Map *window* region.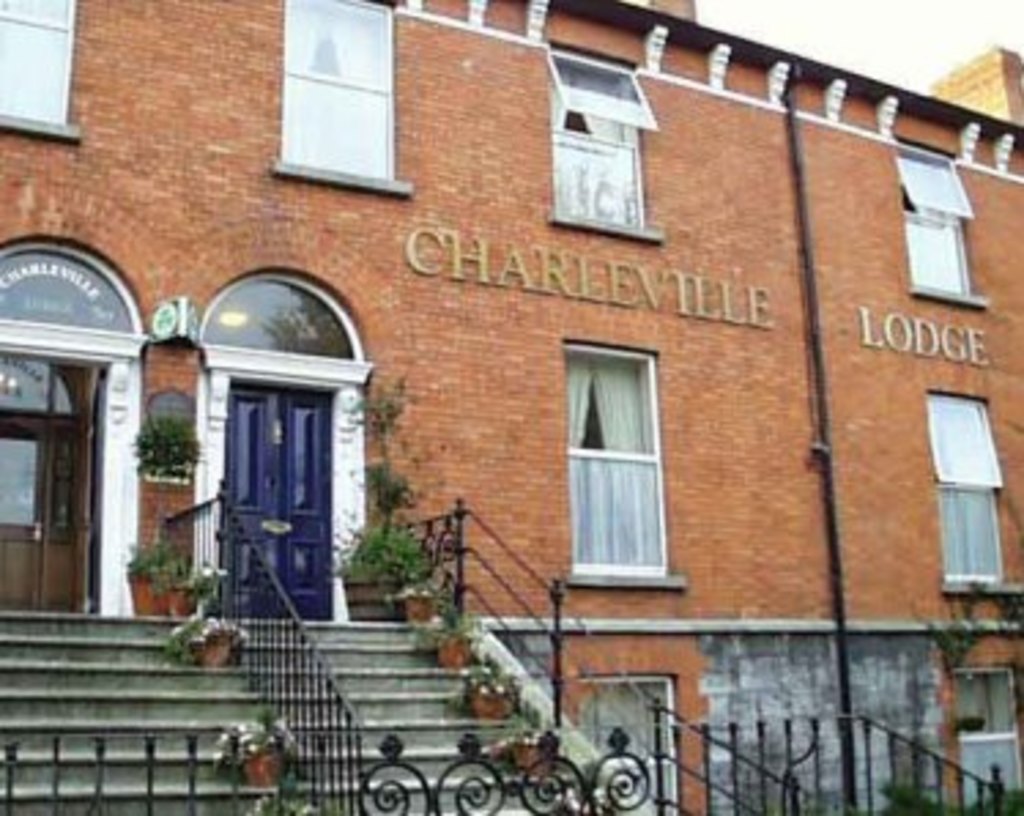
Mapped to 277 0 394 189.
